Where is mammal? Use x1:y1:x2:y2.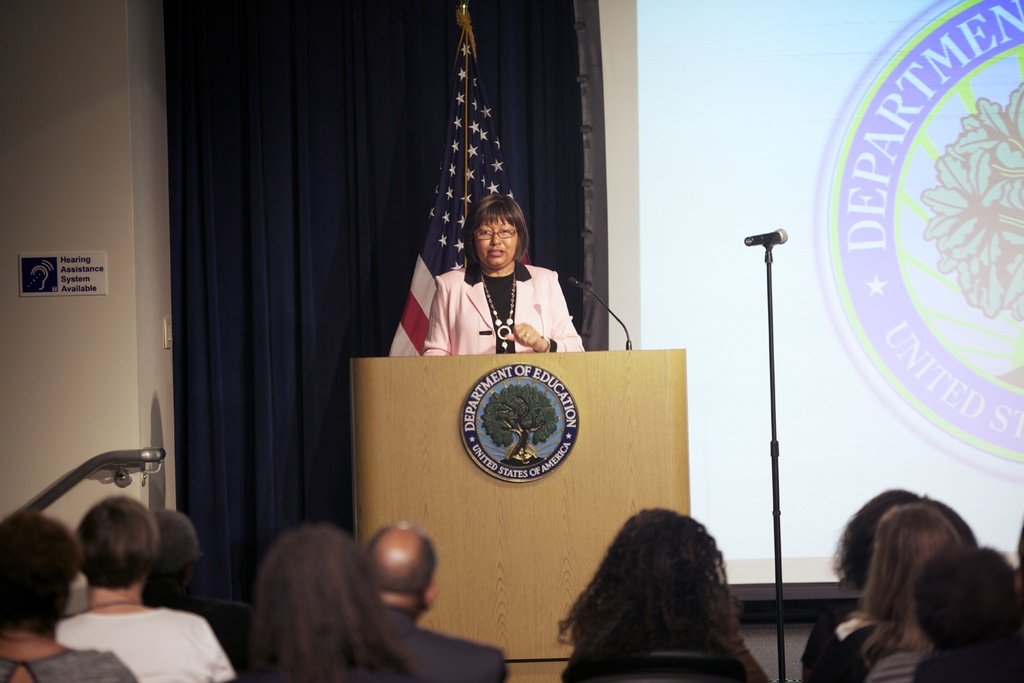
542:516:788:680.
